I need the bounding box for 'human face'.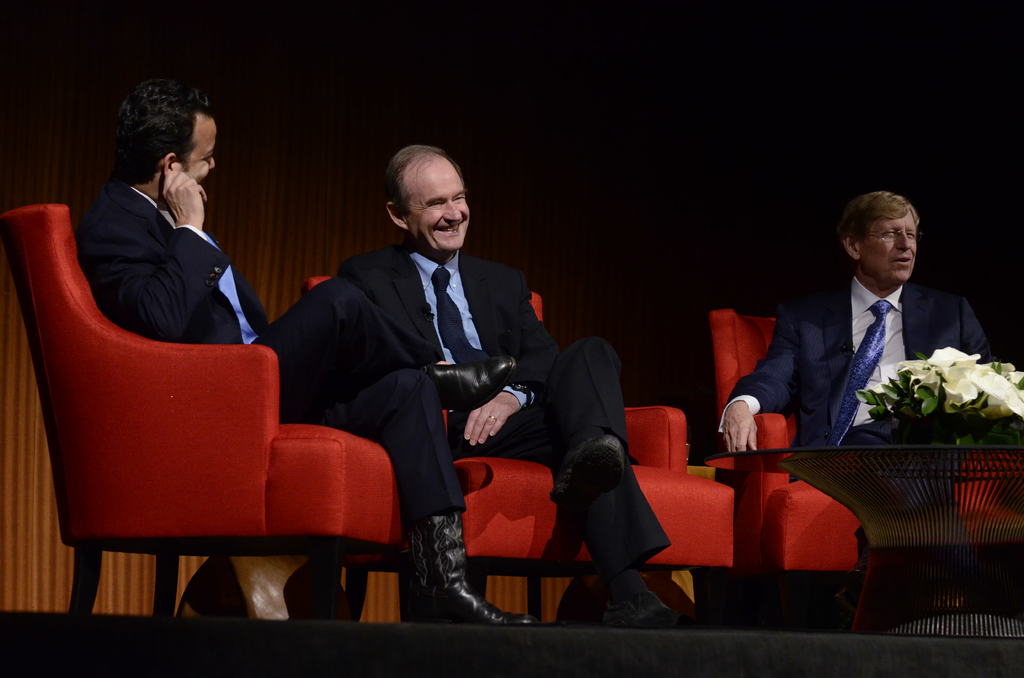
Here it is: (403,161,470,251).
